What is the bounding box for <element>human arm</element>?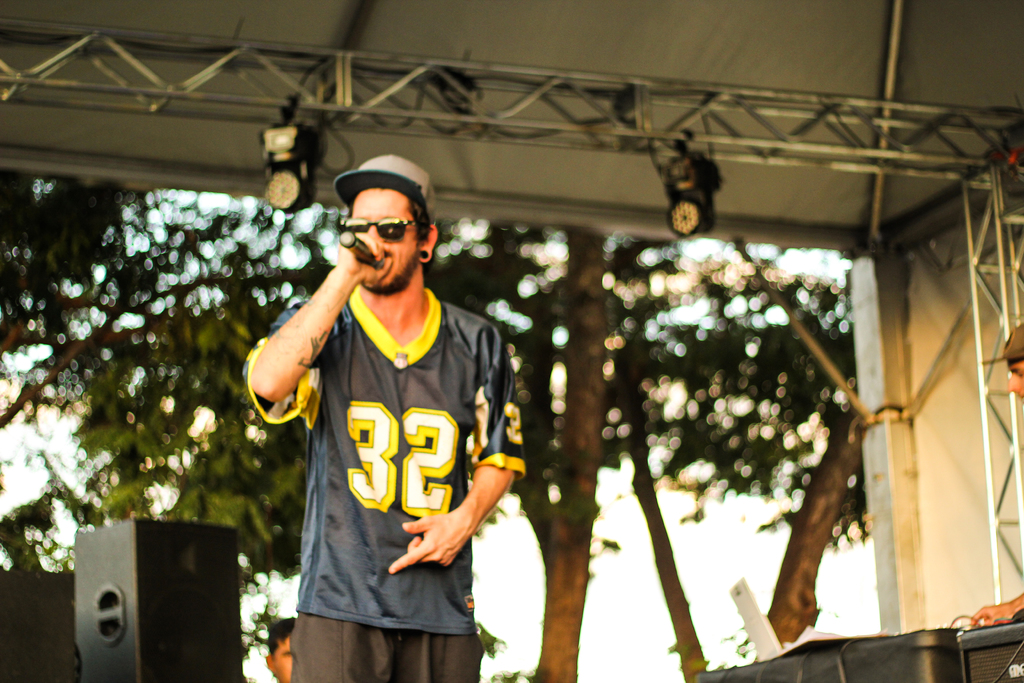
385 323 524 575.
